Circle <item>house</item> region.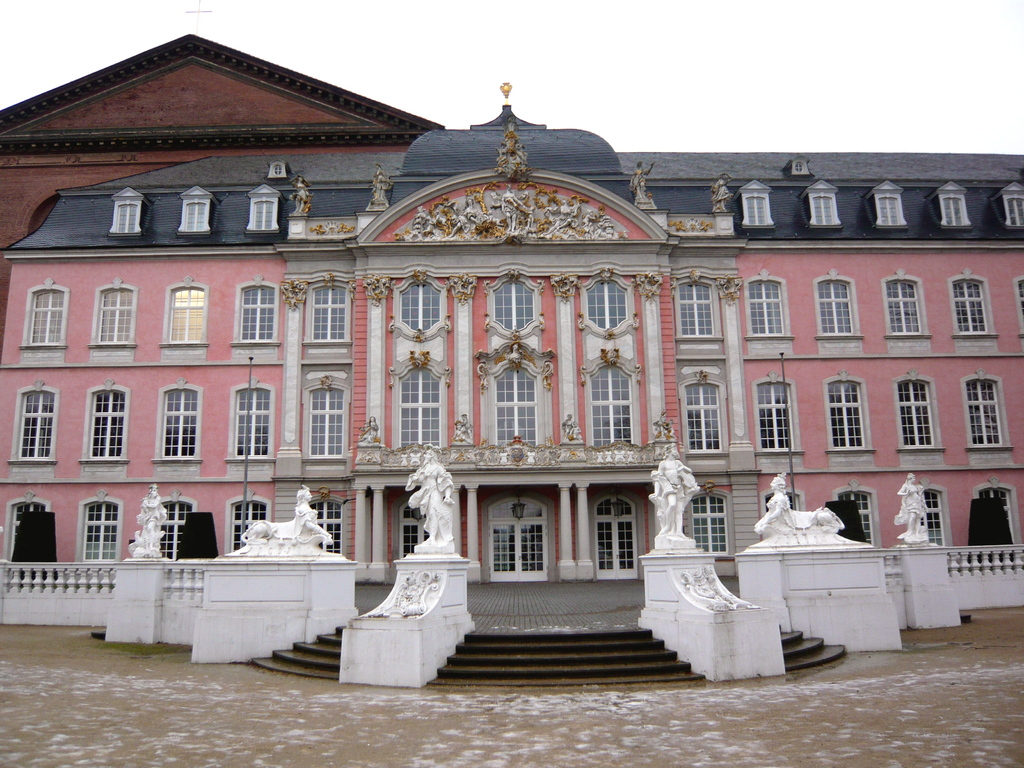
Region: BBox(0, 29, 1023, 685).
